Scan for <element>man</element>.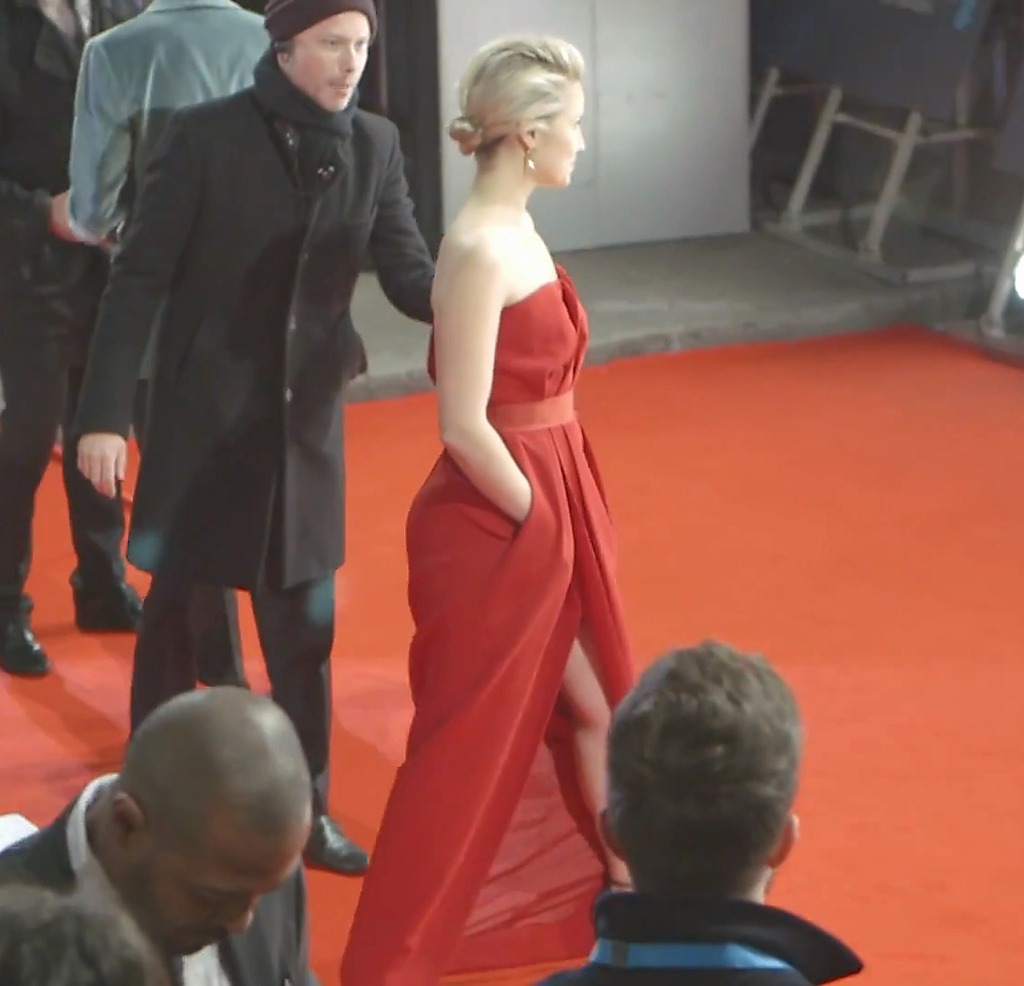
Scan result: x1=0 y1=680 x2=311 y2=985.
